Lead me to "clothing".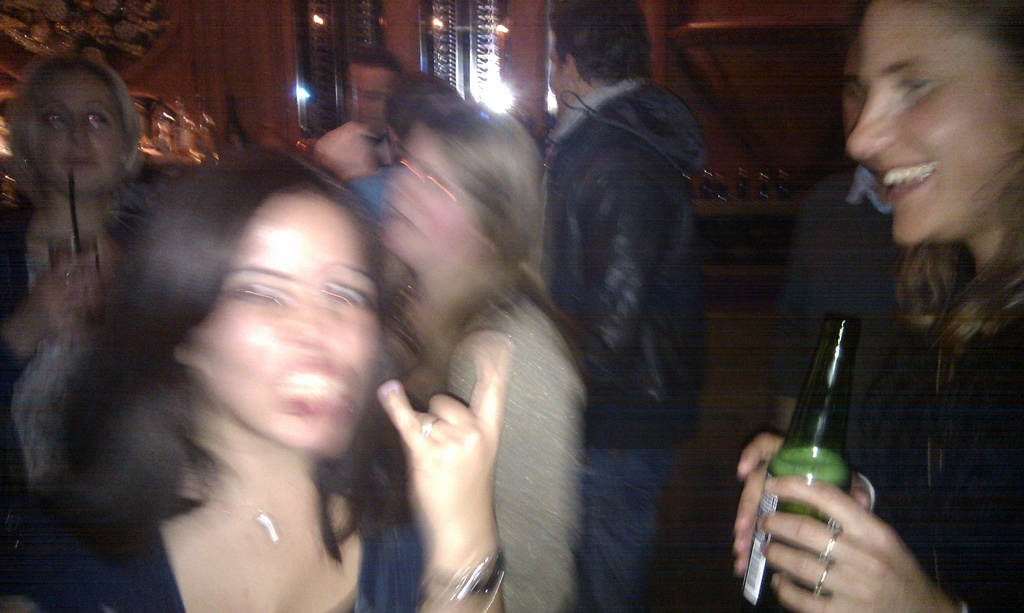
Lead to bbox=[778, 169, 1023, 612].
